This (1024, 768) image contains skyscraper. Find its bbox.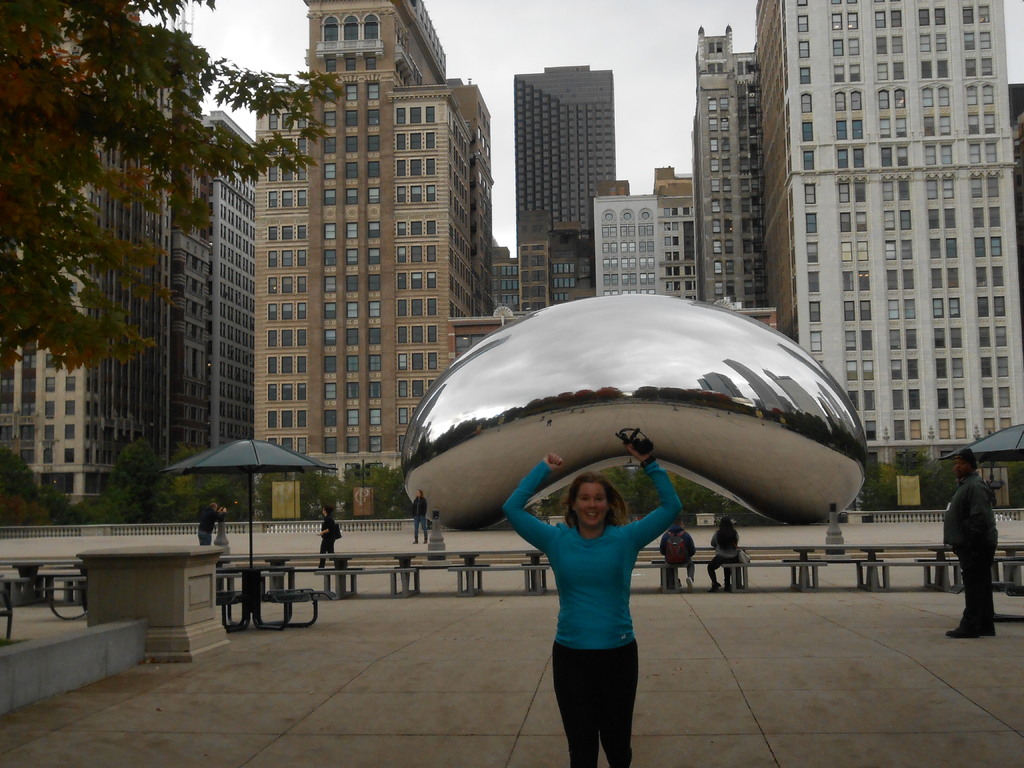
514/61/625/320.
